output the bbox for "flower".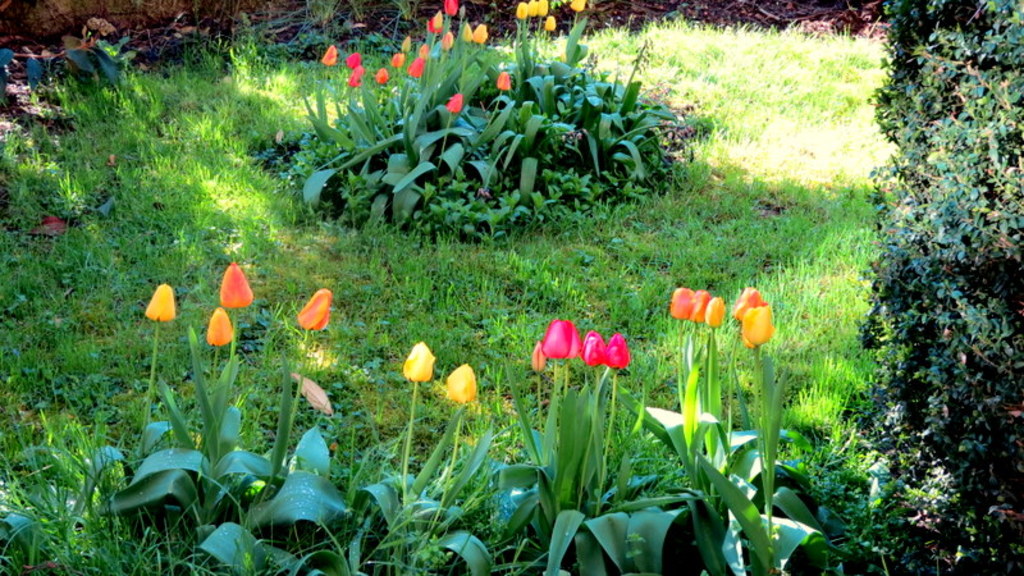
region(404, 340, 434, 379).
